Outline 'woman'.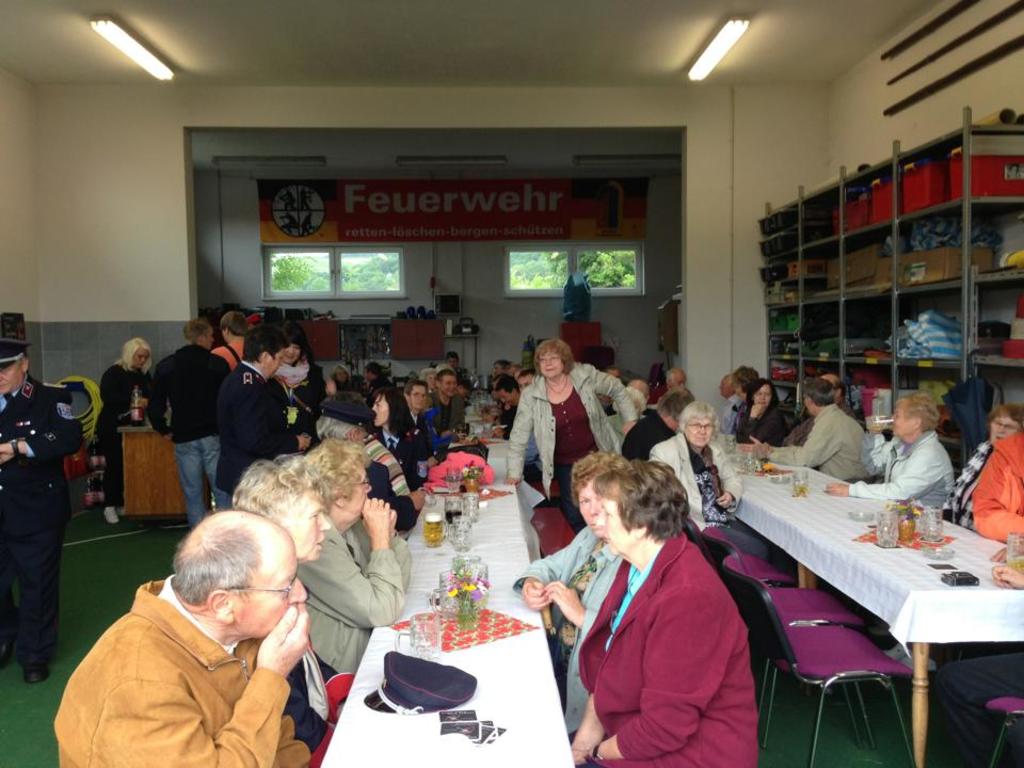
Outline: 82 337 171 532.
